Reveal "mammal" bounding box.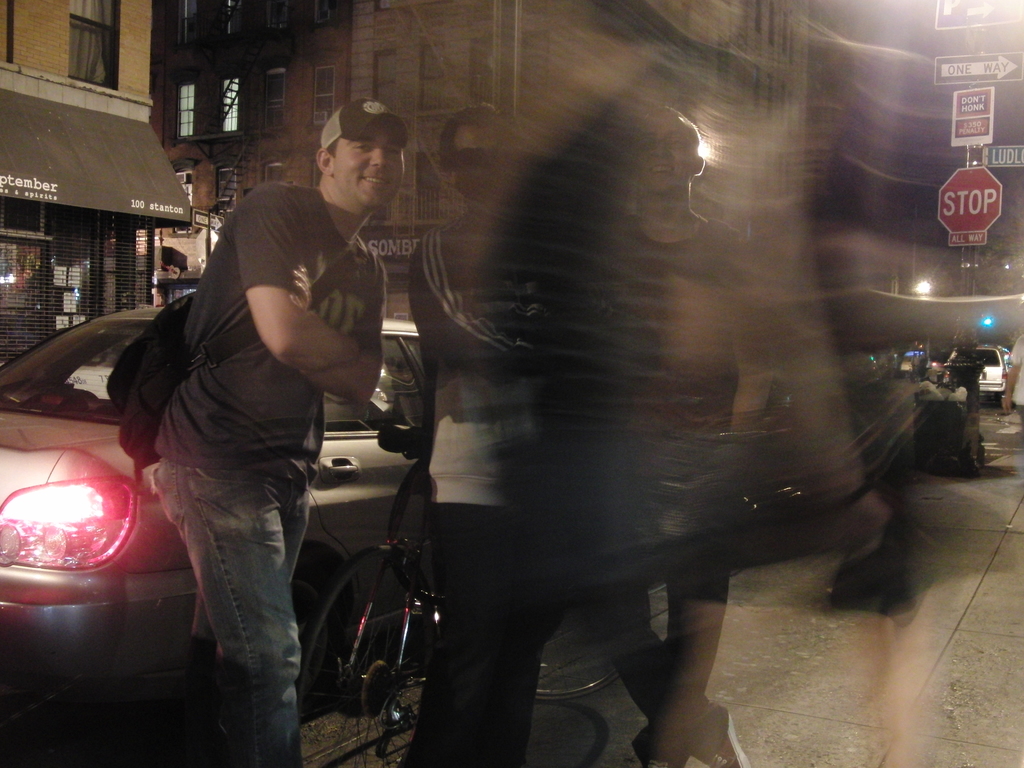
Revealed: (left=579, top=104, right=781, bottom=767).
